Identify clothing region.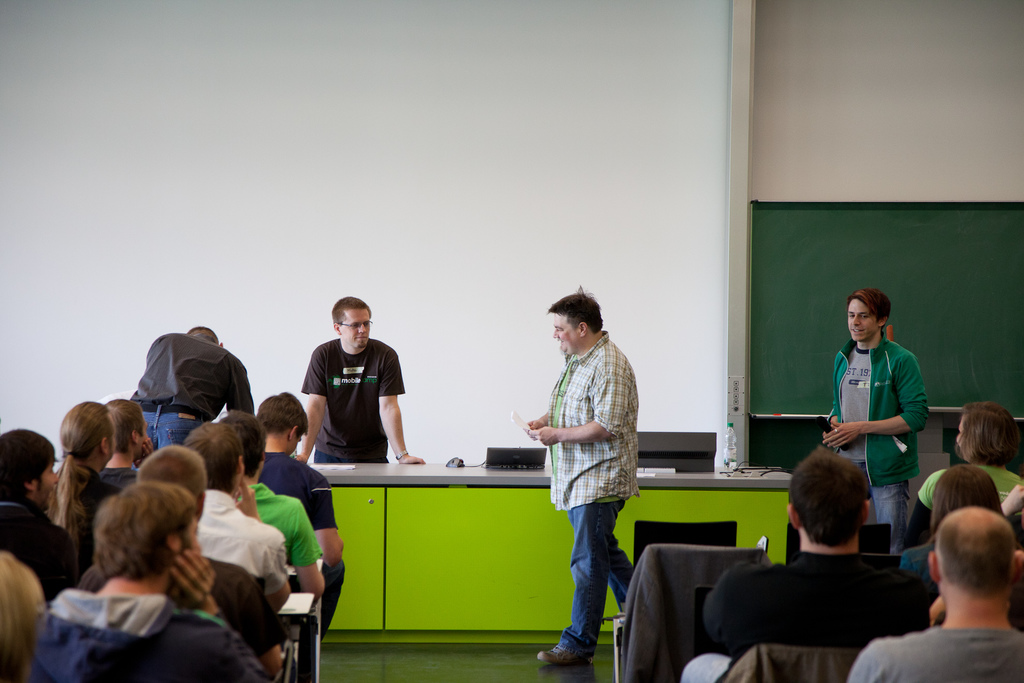
Region: [31, 588, 268, 682].
